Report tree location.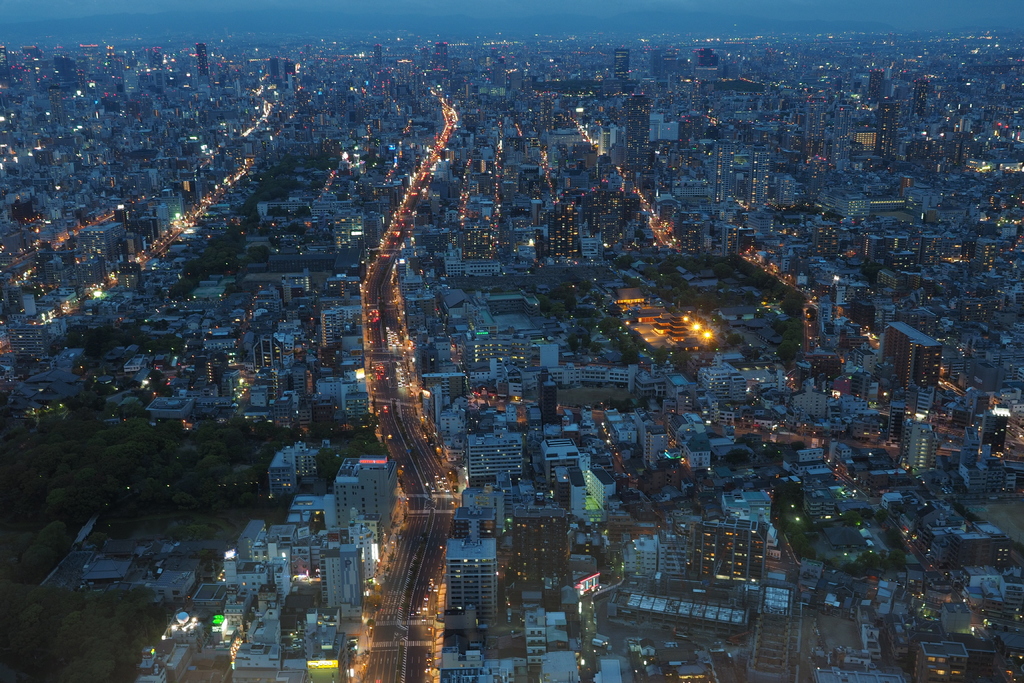
Report: (726, 331, 744, 345).
